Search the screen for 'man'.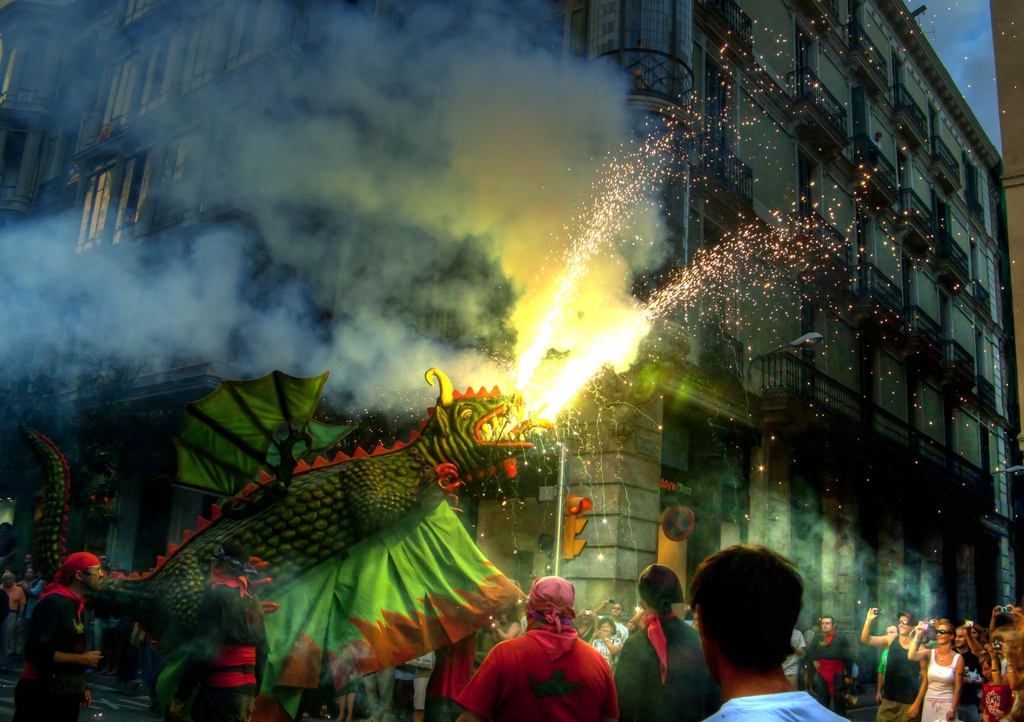
Found at {"x1": 614, "y1": 563, "x2": 702, "y2": 721}.
